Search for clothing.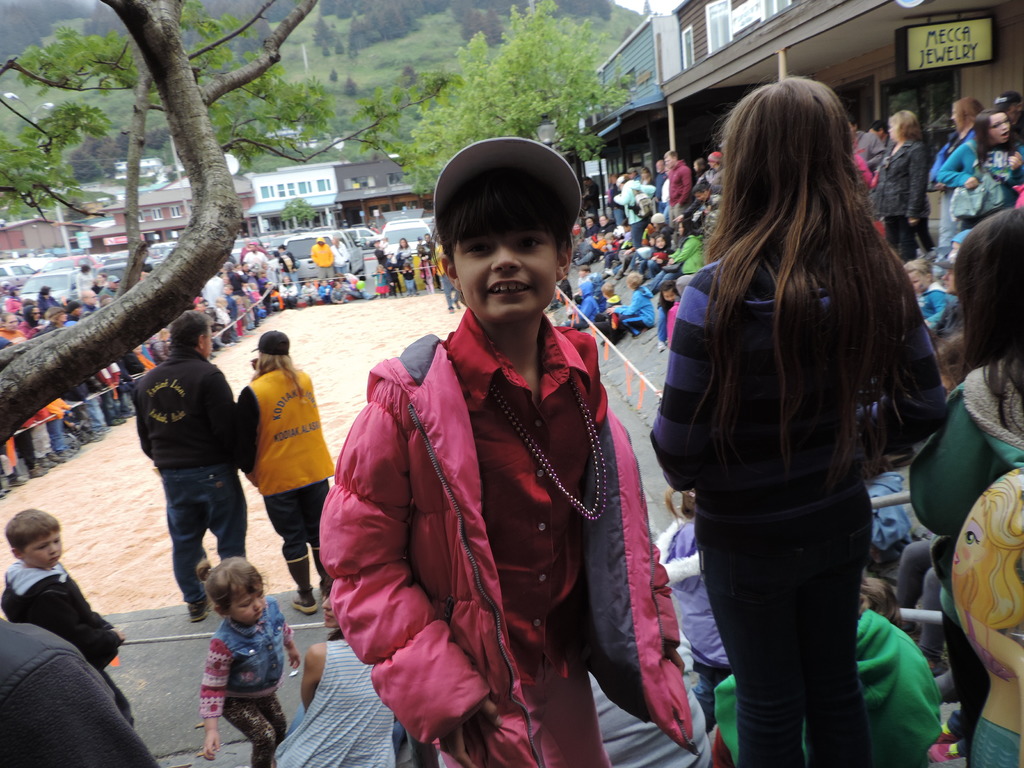
Found at [870,131,931,260].
